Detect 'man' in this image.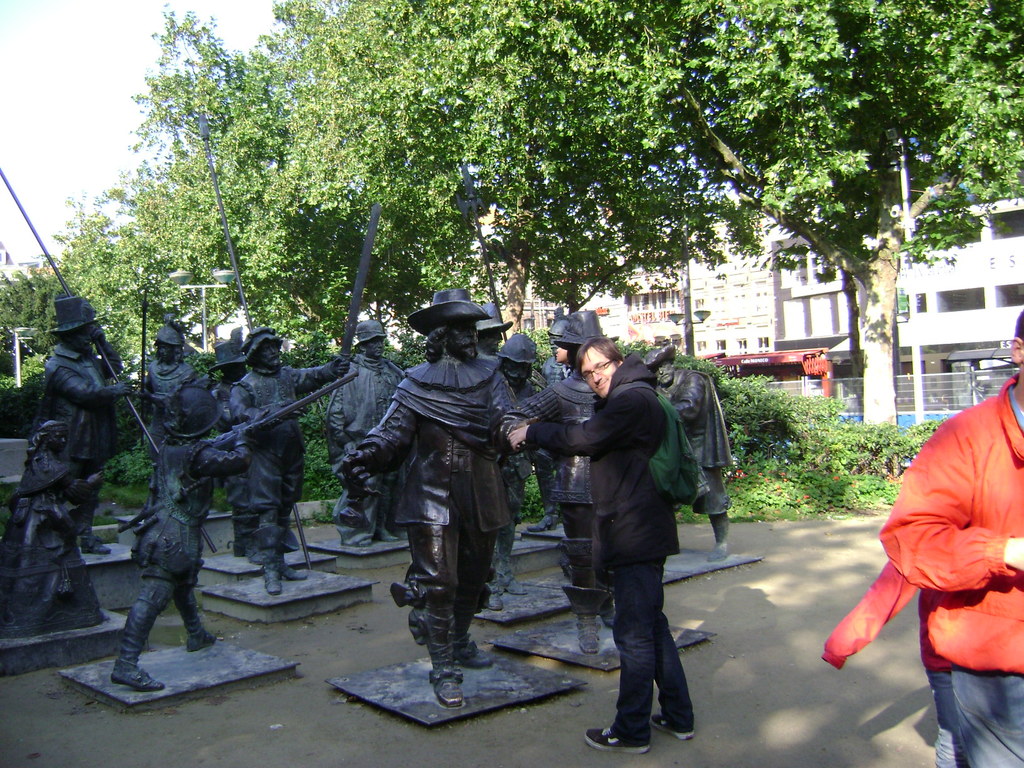
Detection: l=554, t=328, r=716, b=757.
